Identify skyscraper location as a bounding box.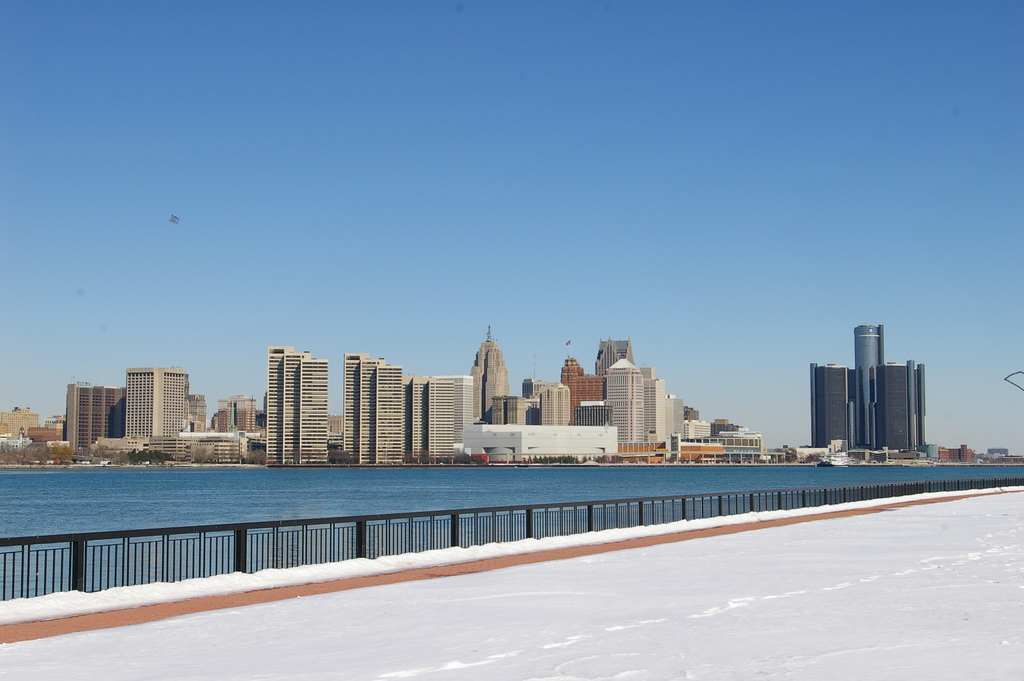
pyautogui.locateOnScreen(342, 349, 401, 476).
